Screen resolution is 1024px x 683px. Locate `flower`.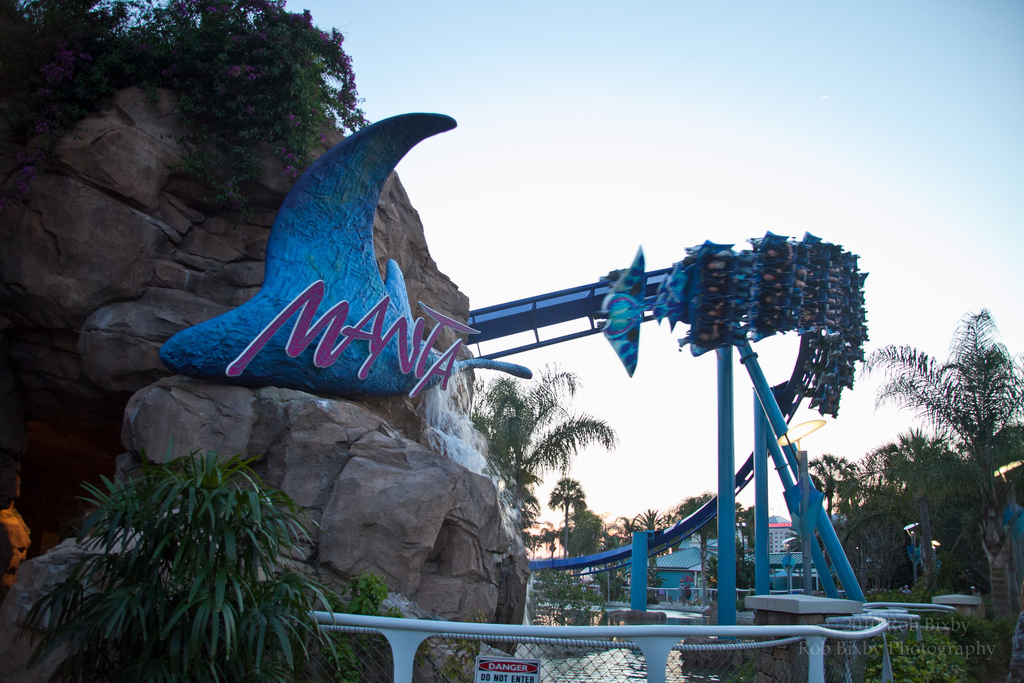
[135, 40, 151, 51].
